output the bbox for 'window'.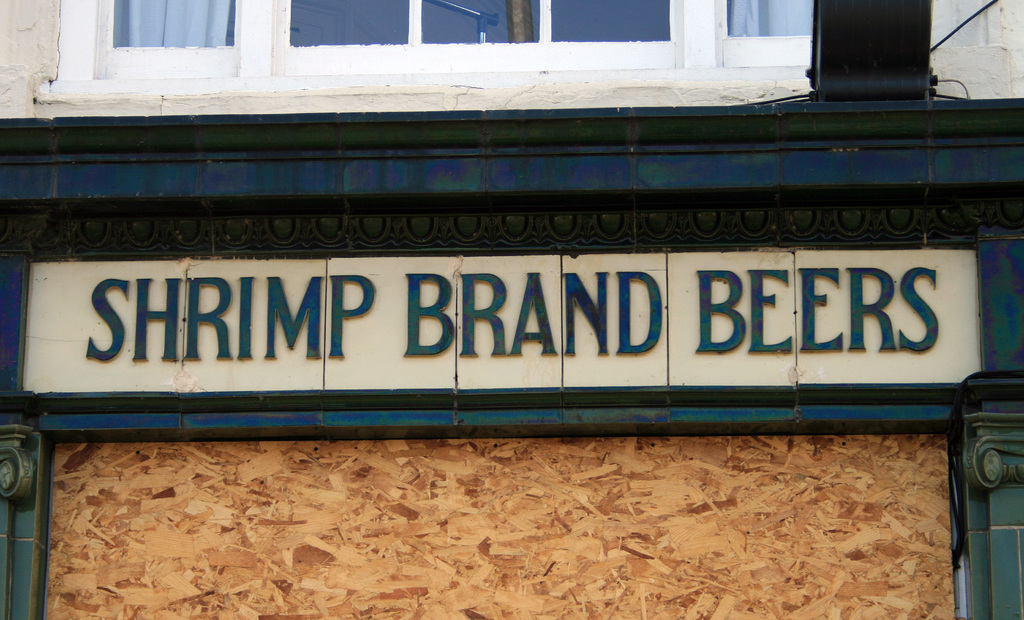
(75,0,274,84).
